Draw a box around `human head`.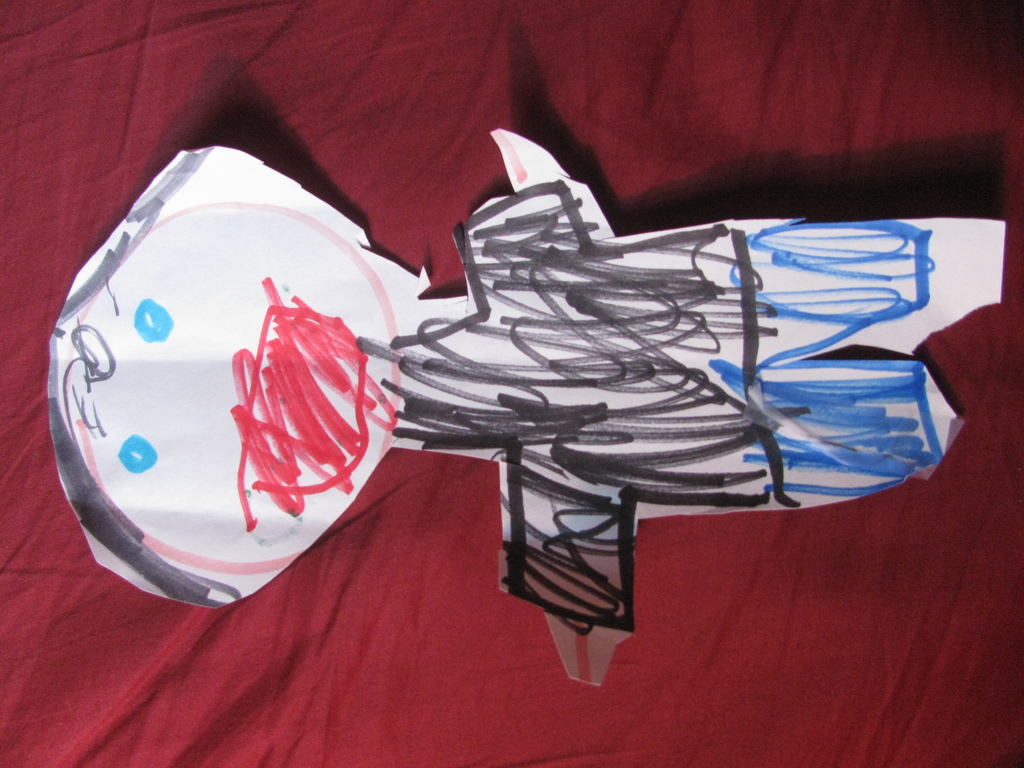
box(46, 189, 419, 639).
